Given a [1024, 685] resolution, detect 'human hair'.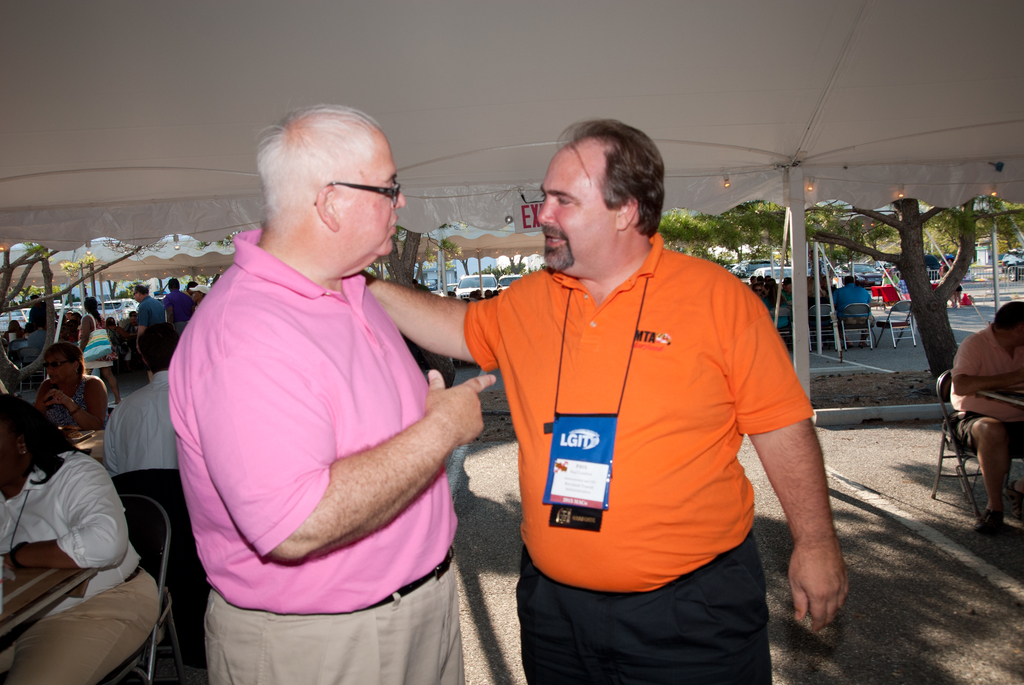
{"left": 484, "top": 288, "right": 491, "bottom": 293}.
